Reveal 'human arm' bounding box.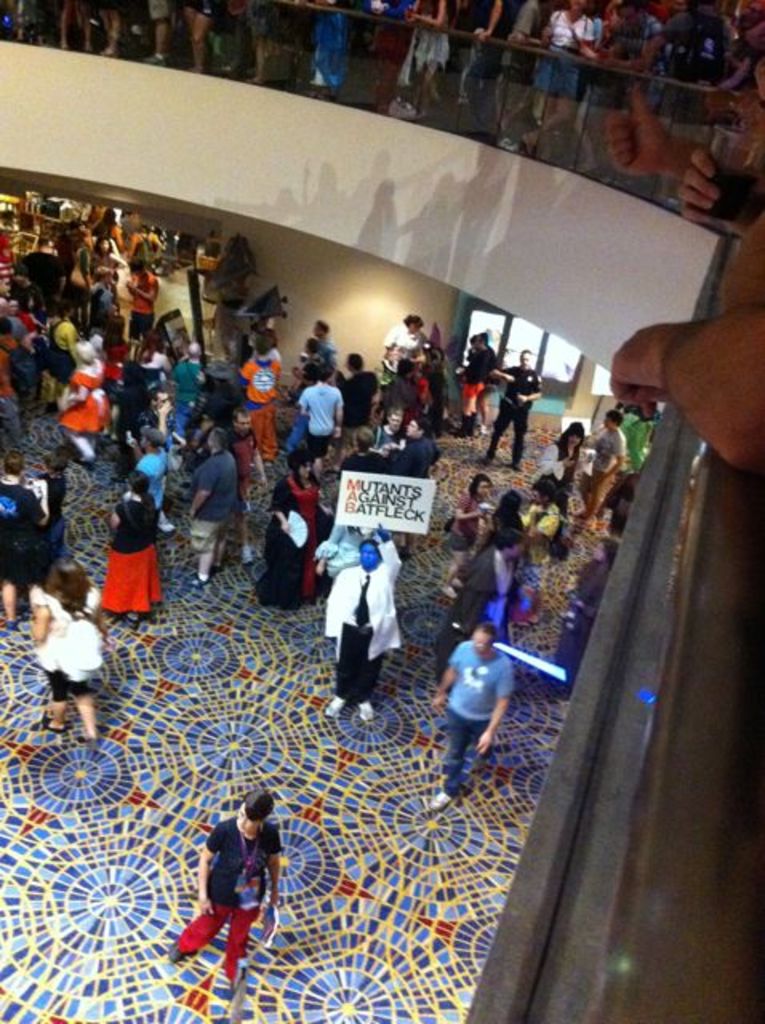
Revealed: (left=475, top=664, right=515, bottom=755).
